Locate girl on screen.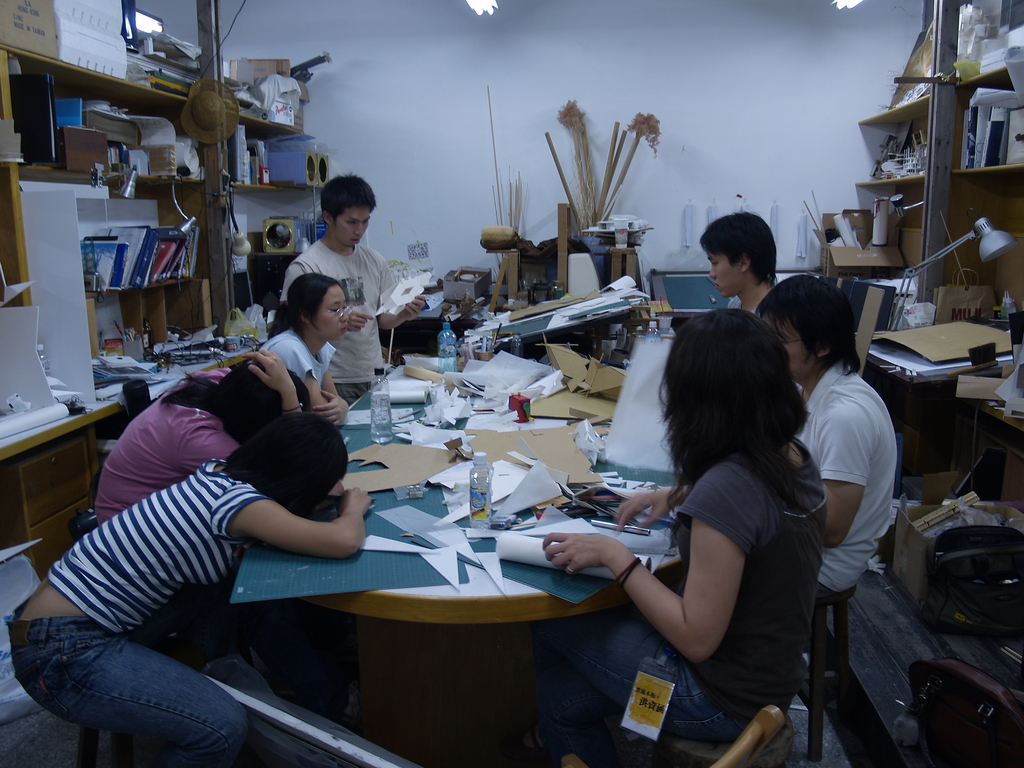
On screen at (x1=530, y1=308, x2=805, y2=753).
